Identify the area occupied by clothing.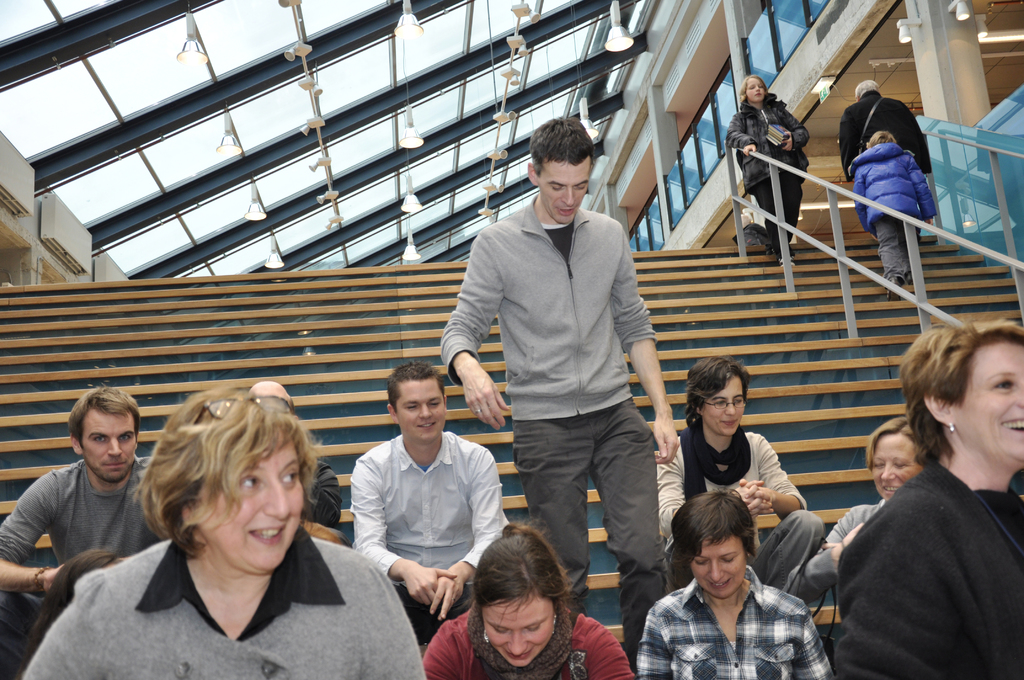
Area: <region>21, 535, 428, 679</region>.
